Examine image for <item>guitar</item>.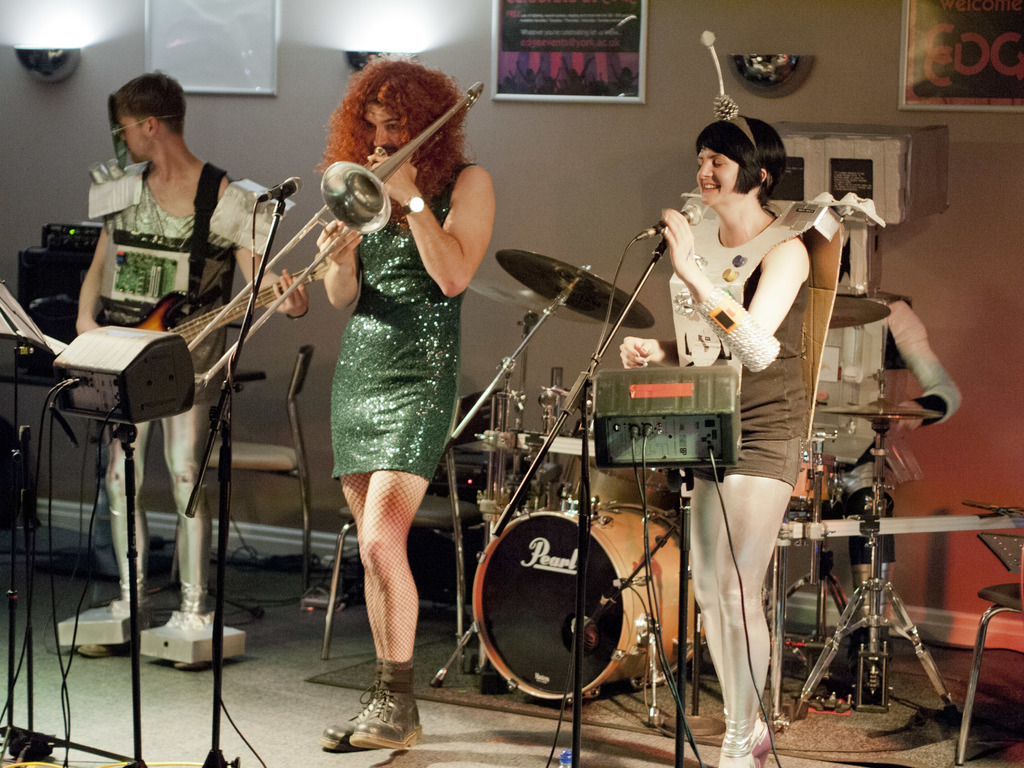
Examination result: (109, 257, 324, 347).
